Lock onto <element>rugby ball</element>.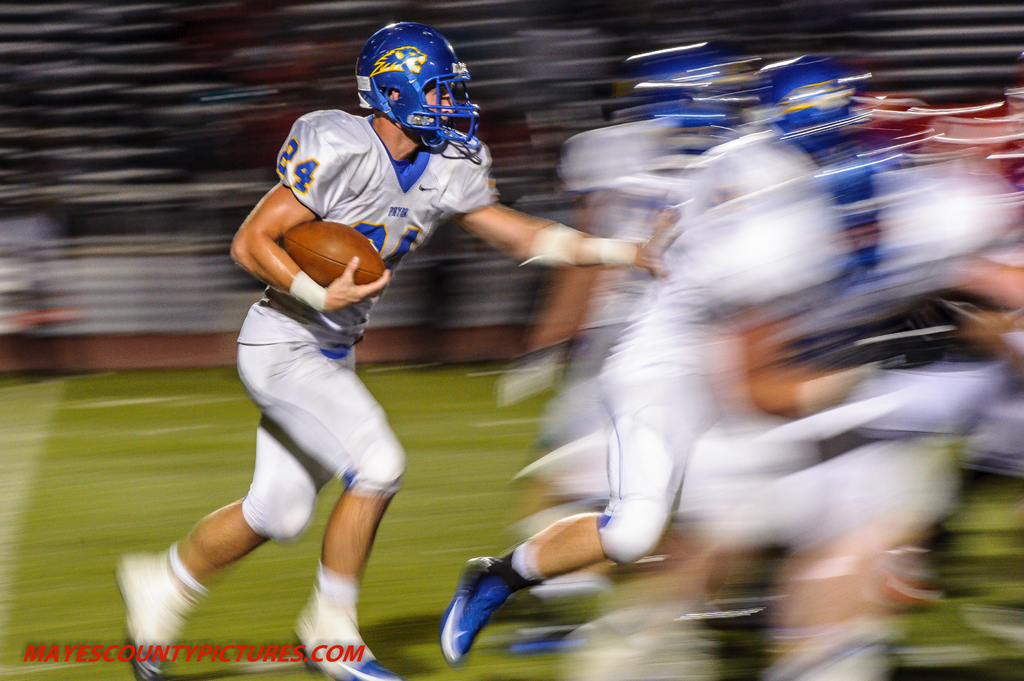
Locked: <box>284,221,383,289</box>.
